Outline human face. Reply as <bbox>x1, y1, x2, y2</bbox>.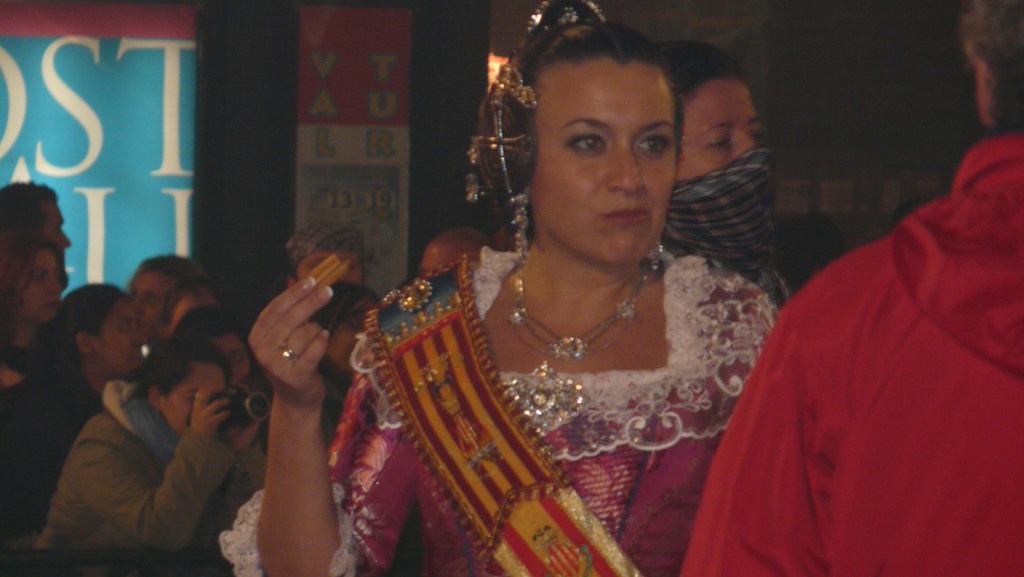
<bbox>536, 61, 674, 268</bbox>.
